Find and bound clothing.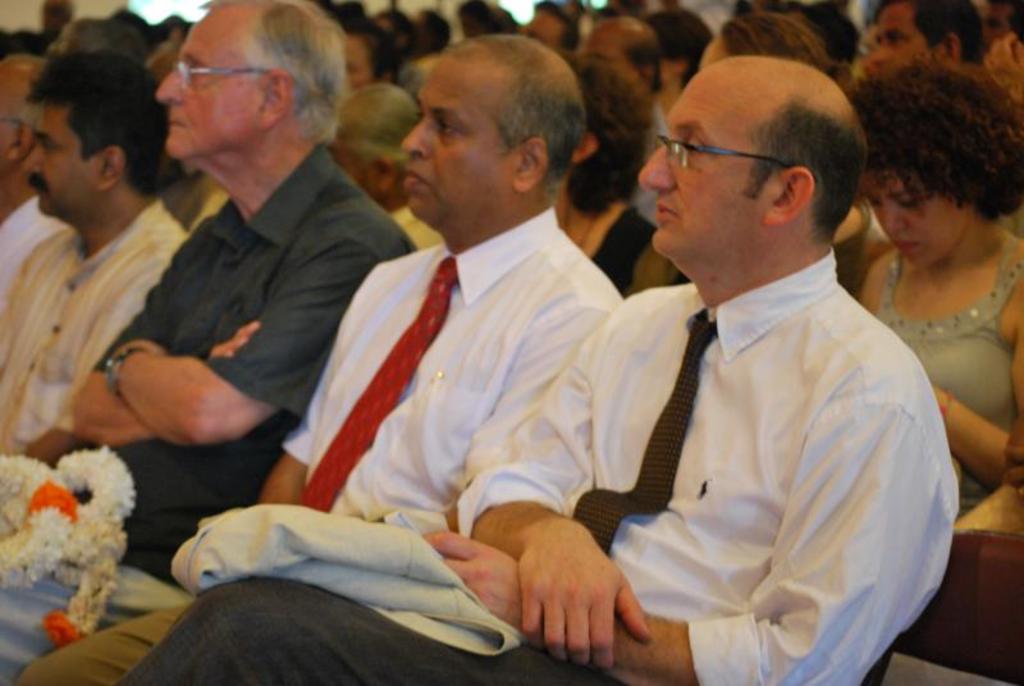
Bound: [x1=579, y1=195, x2=660, y2=299].
